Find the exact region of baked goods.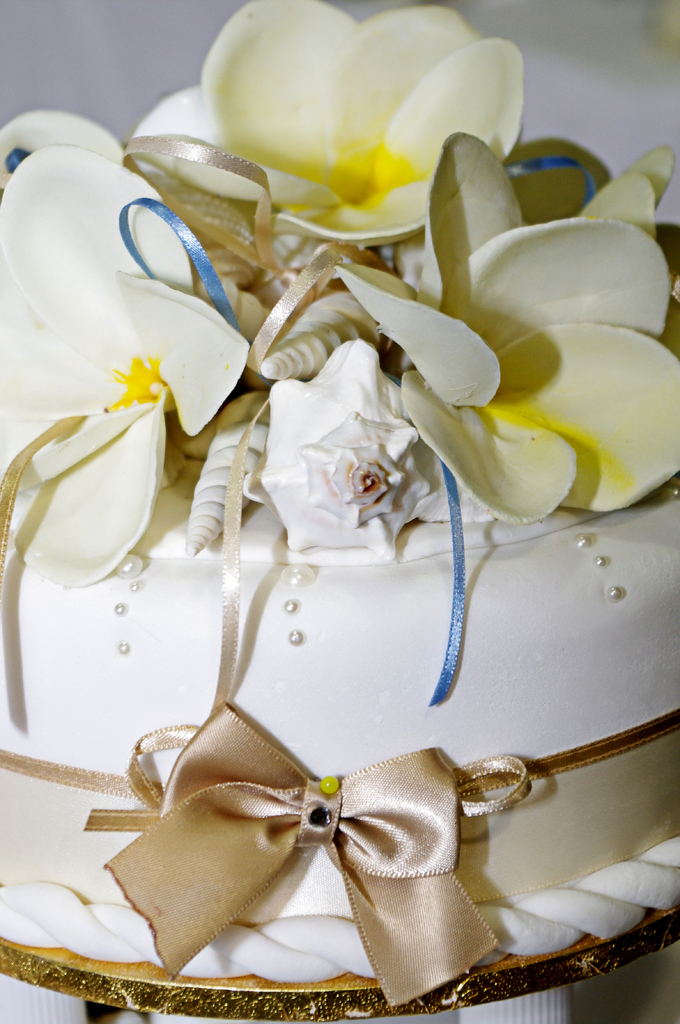
Exact region: l=6, t=125, r=640, b=992.
